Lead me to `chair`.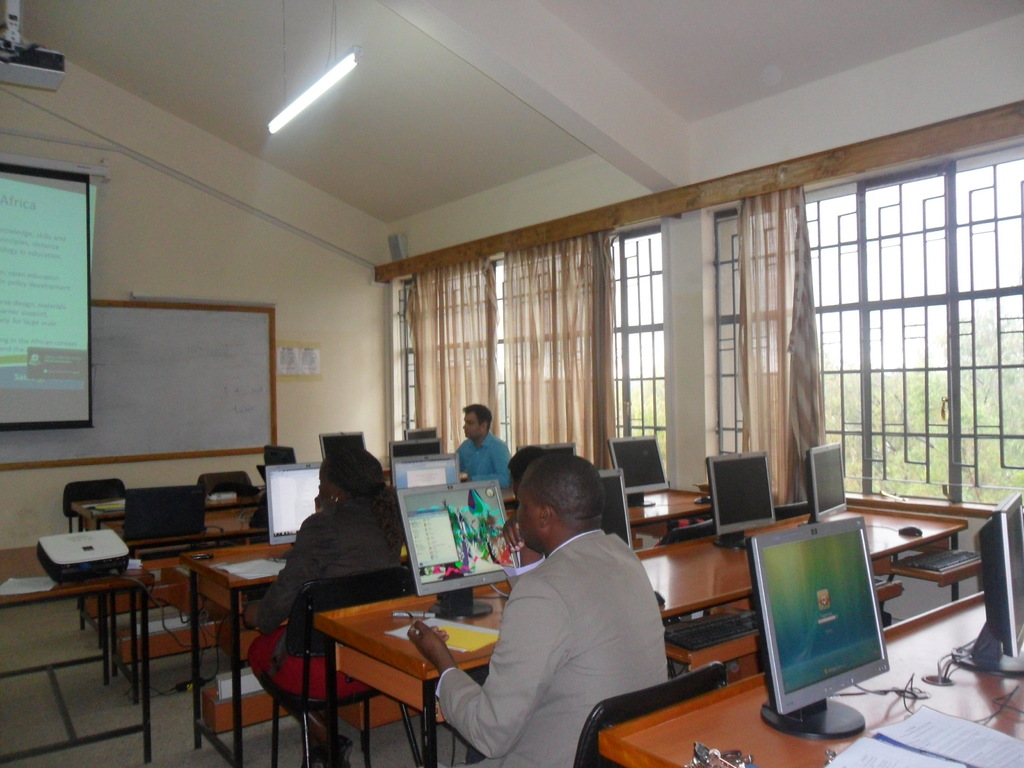
Lead to <box>59,479,129,537</box>.
